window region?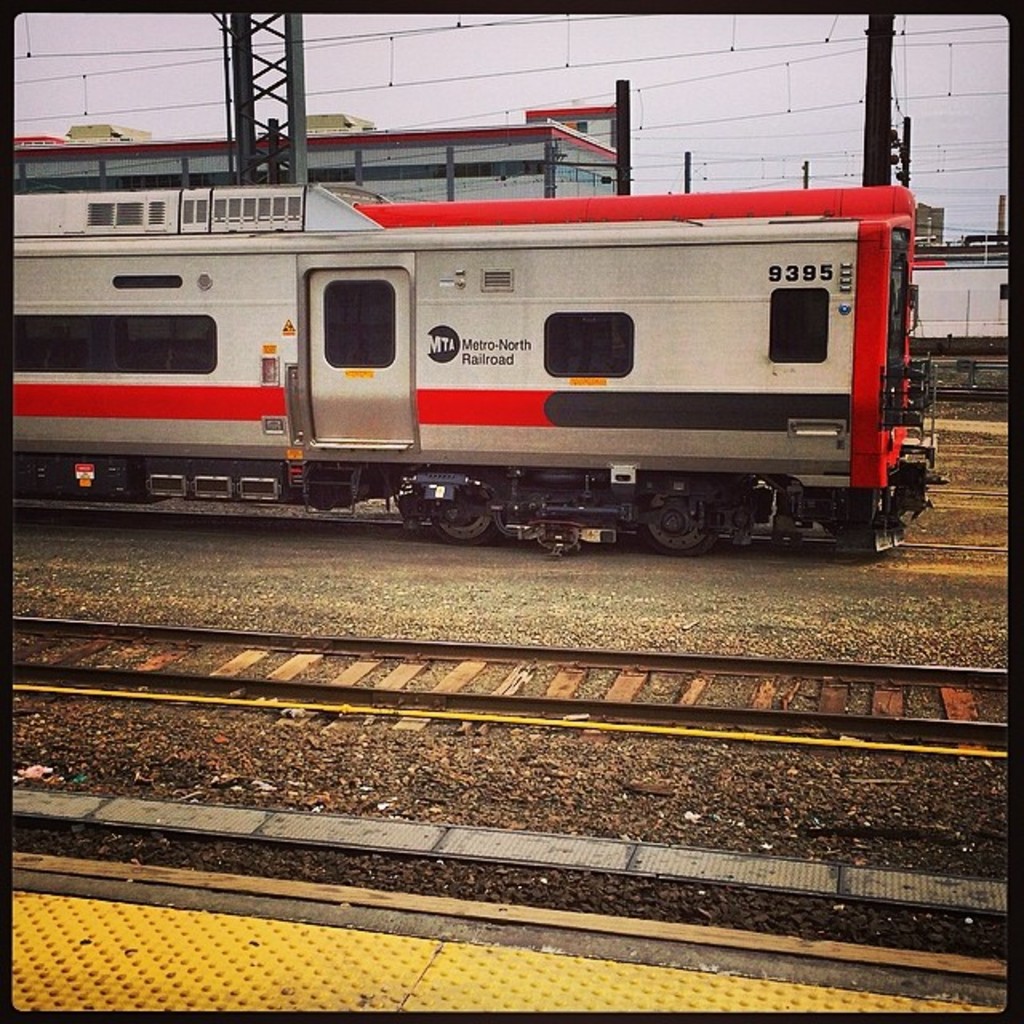
(left=774, top=290, right=827, bottom=358)
